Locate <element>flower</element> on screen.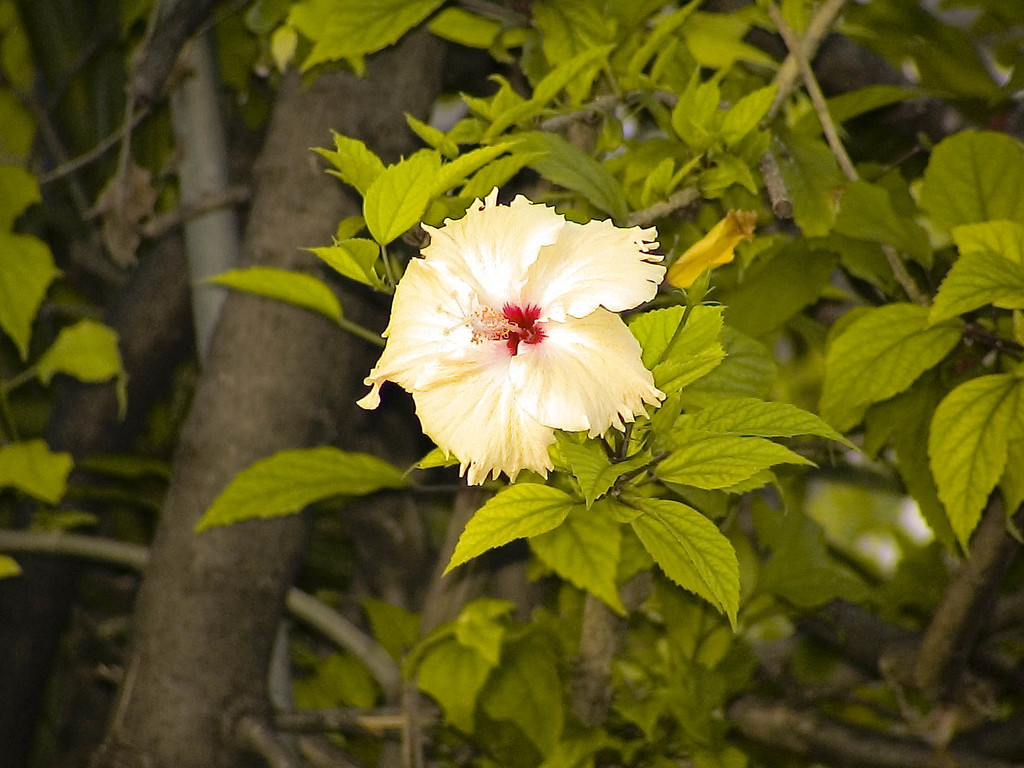
On screen at {"x1": 370, "y1": 189, "x2": 666, "y2": 476}.
